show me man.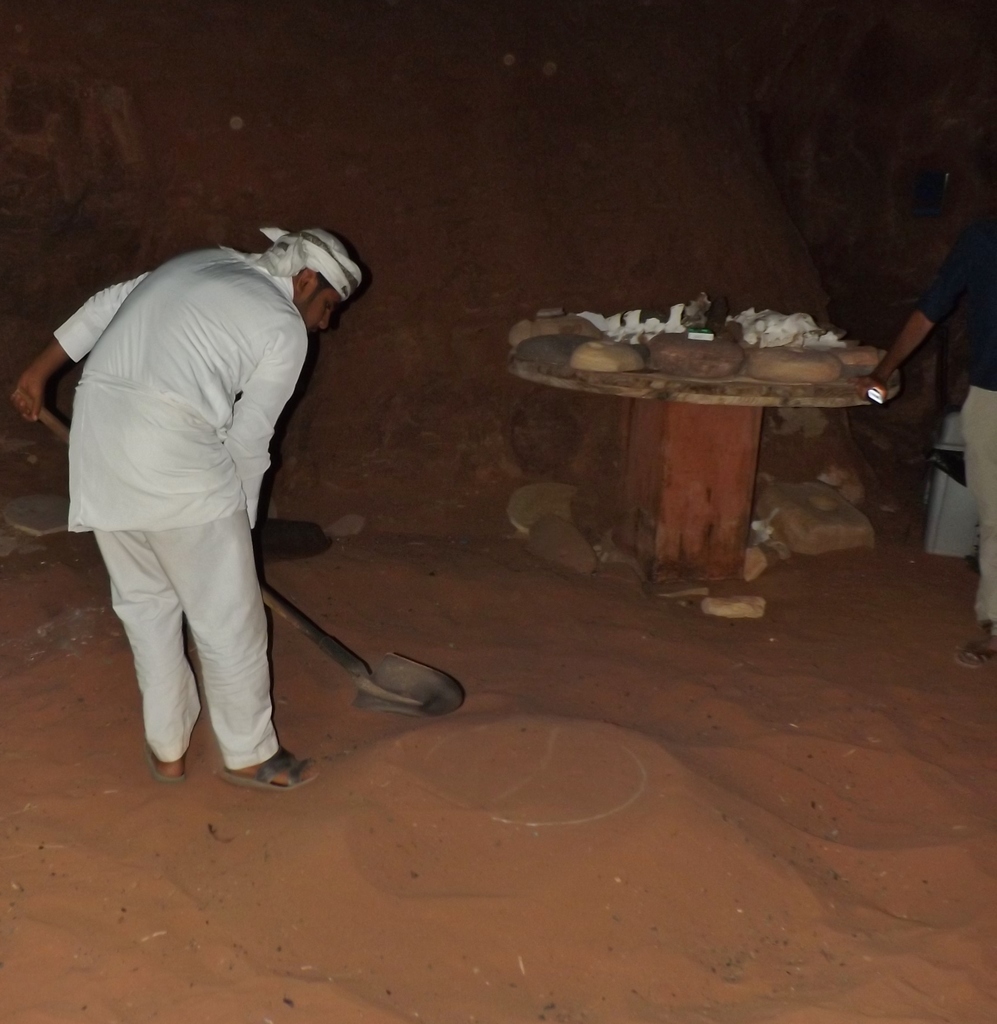
man is here: bbox=[49, 176, 370, 813].
